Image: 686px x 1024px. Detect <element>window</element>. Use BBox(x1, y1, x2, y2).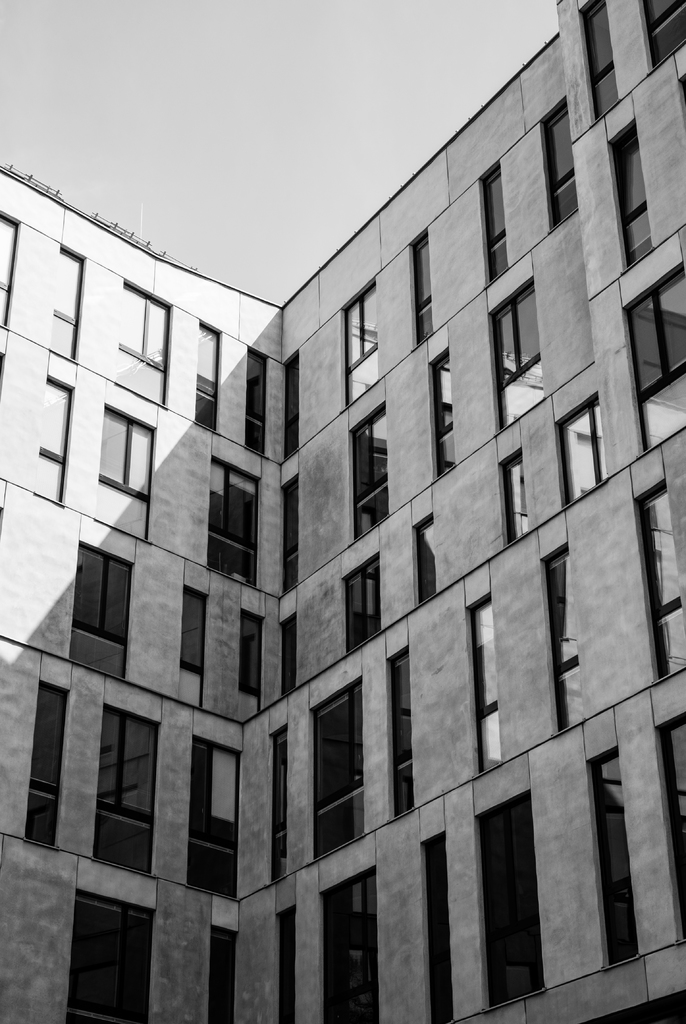
BBox(435, 344, 463, 469).
